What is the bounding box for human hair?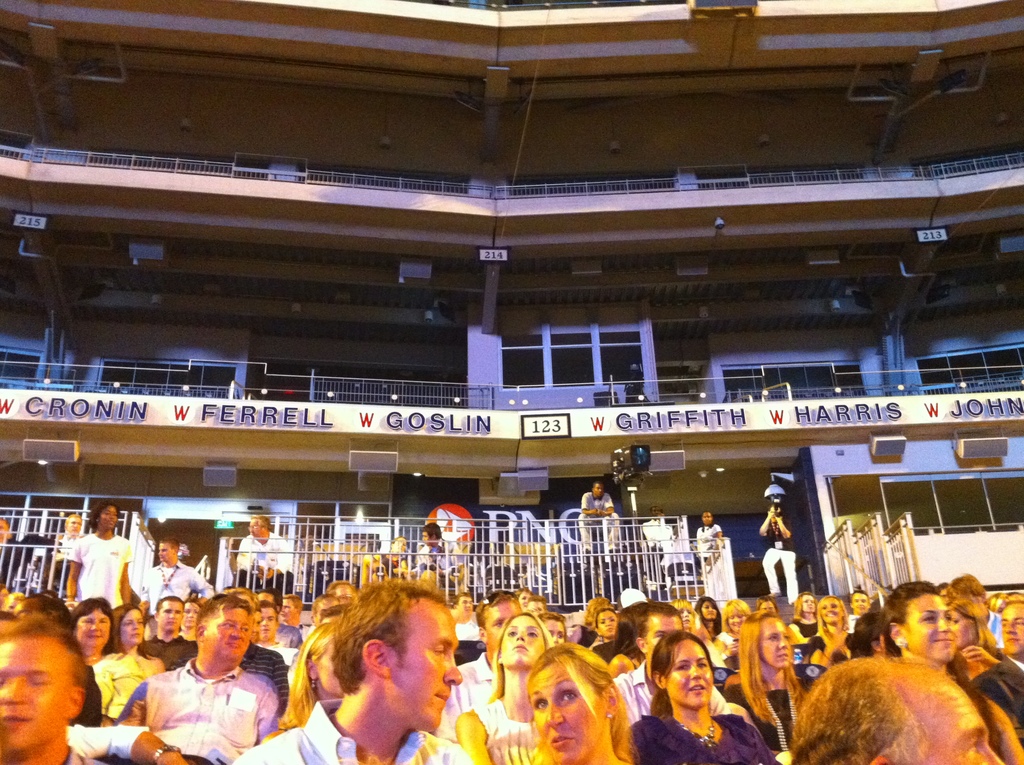
946,592,1004,652.
